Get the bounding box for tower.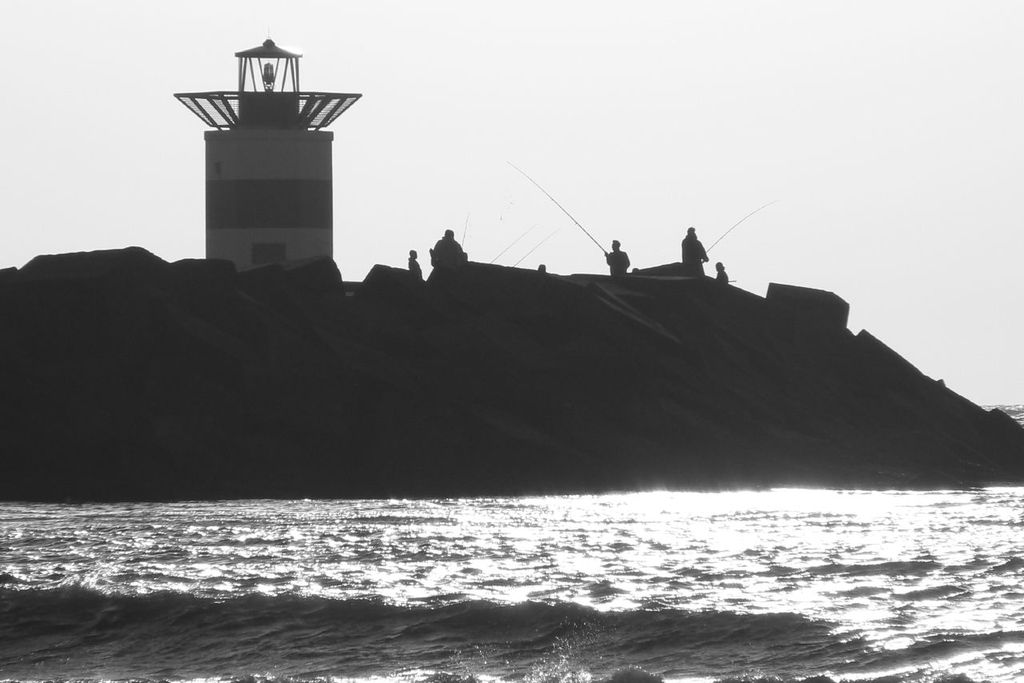
[x1=170, y1=48, x2=349, y2=270].
